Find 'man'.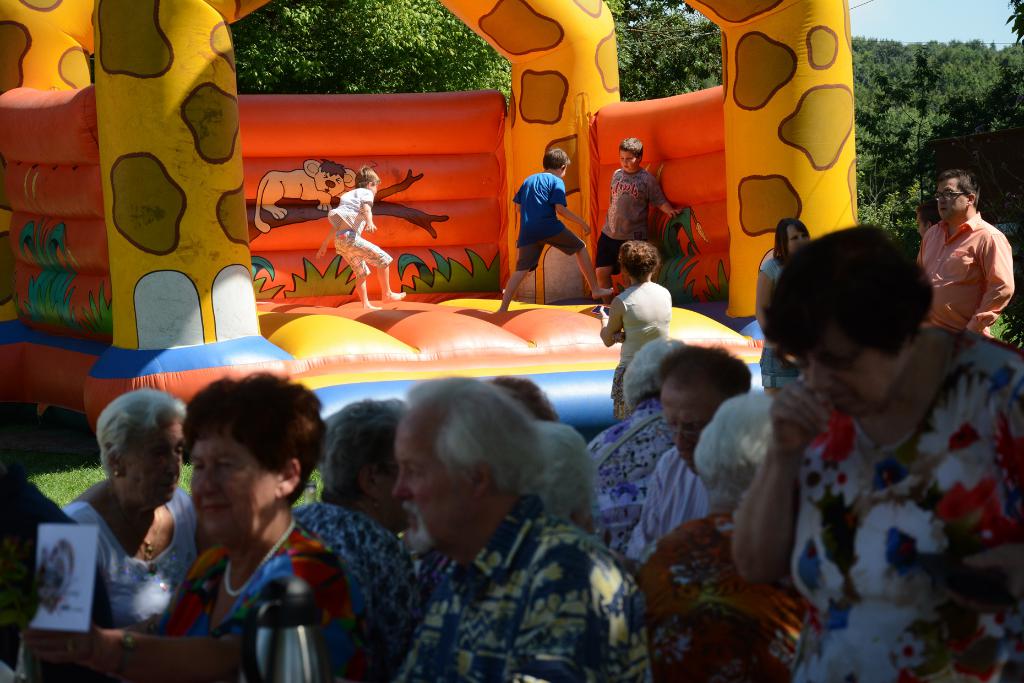
l=394, t=375, r=658, b=682.
